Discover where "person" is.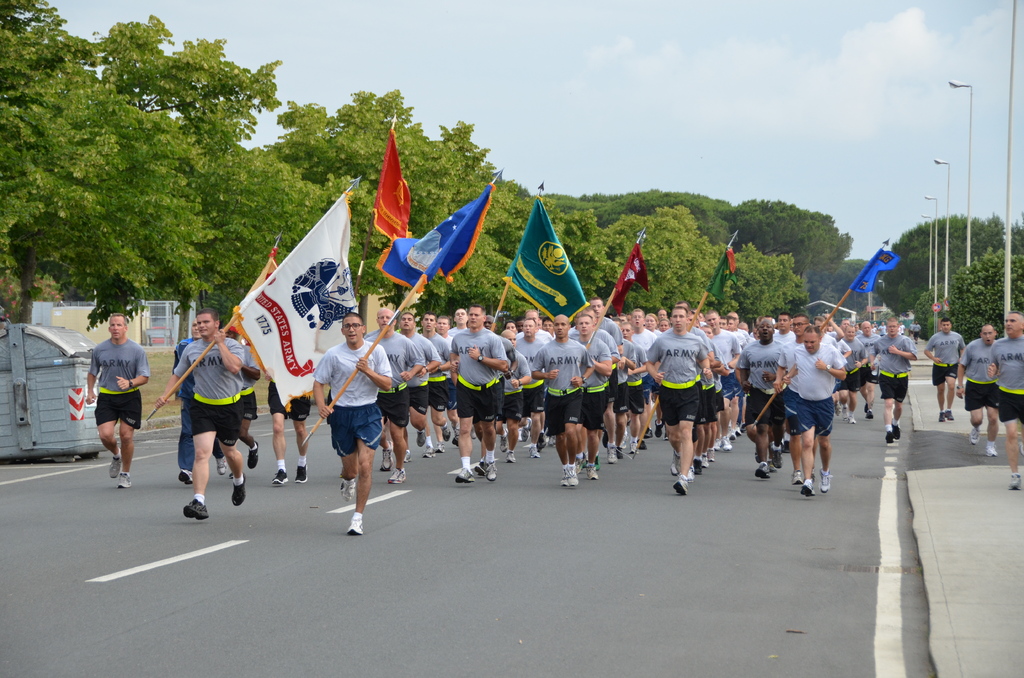
Discovered at [959,314,998,457].
